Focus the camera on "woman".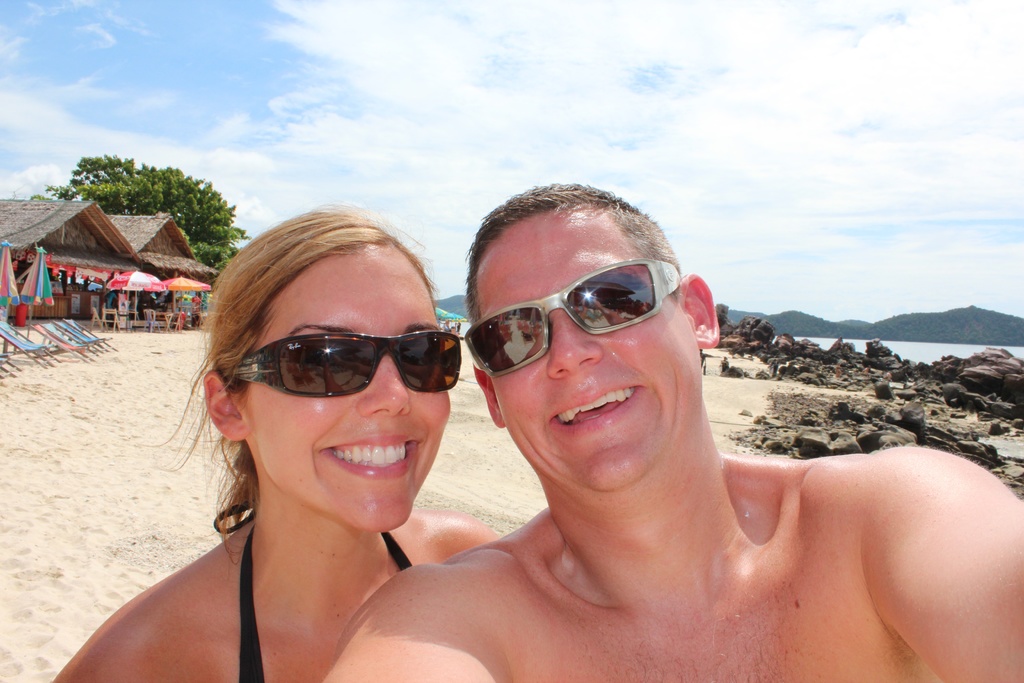
Focus region: [left=37, top=206, right=502, bottom=682].
